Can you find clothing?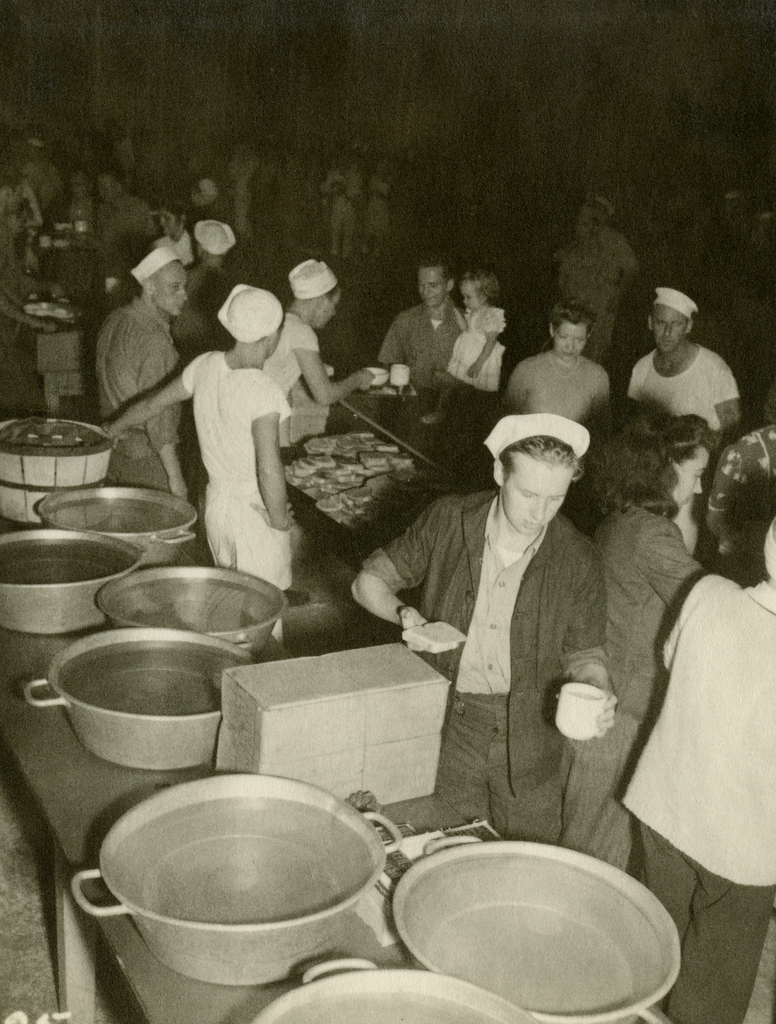
Yes, bounding box: <region>0, 207, 72, 383</region>.
